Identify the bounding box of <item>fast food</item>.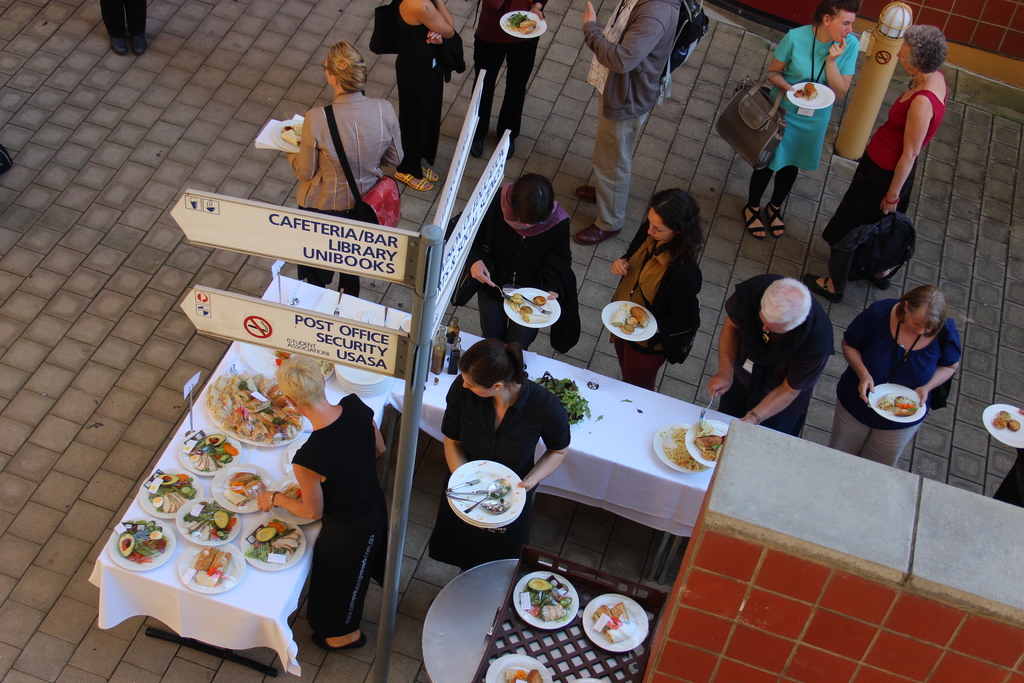
bbox=[701, 450, 715, 461].
